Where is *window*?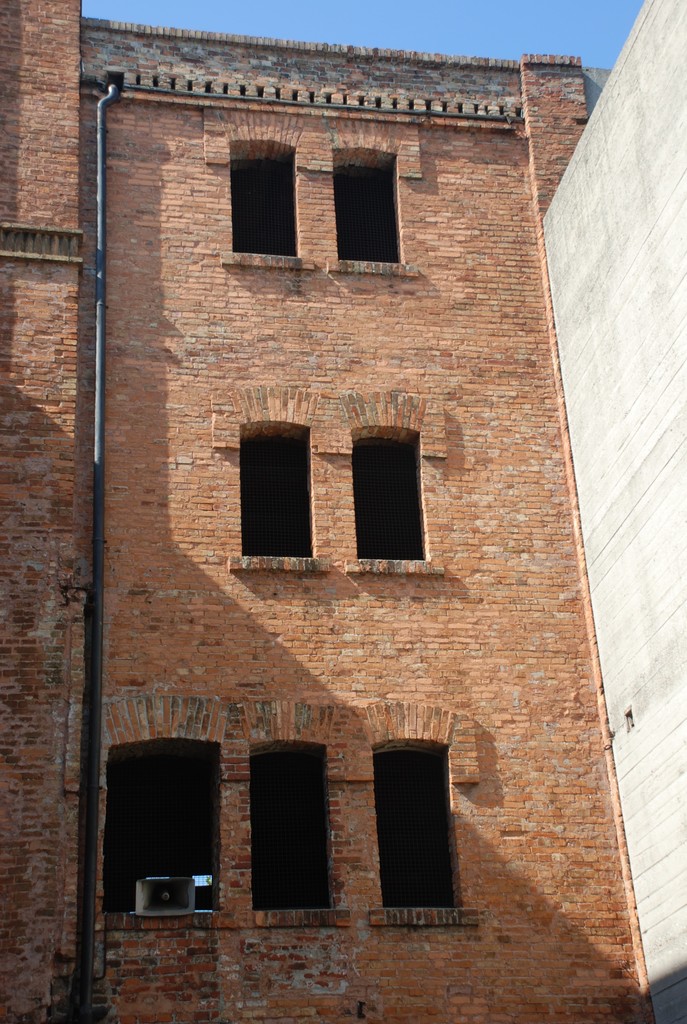
235, 423, 320, 570.
